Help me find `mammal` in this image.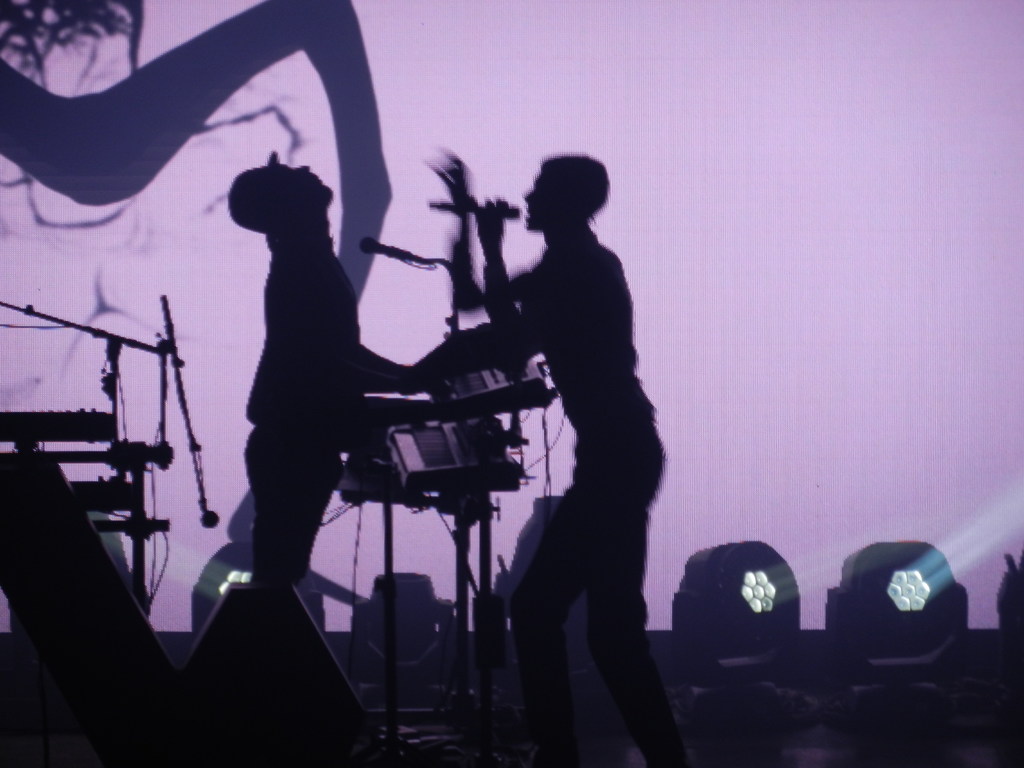
Found it: locate(471, 143, 678, 736).
